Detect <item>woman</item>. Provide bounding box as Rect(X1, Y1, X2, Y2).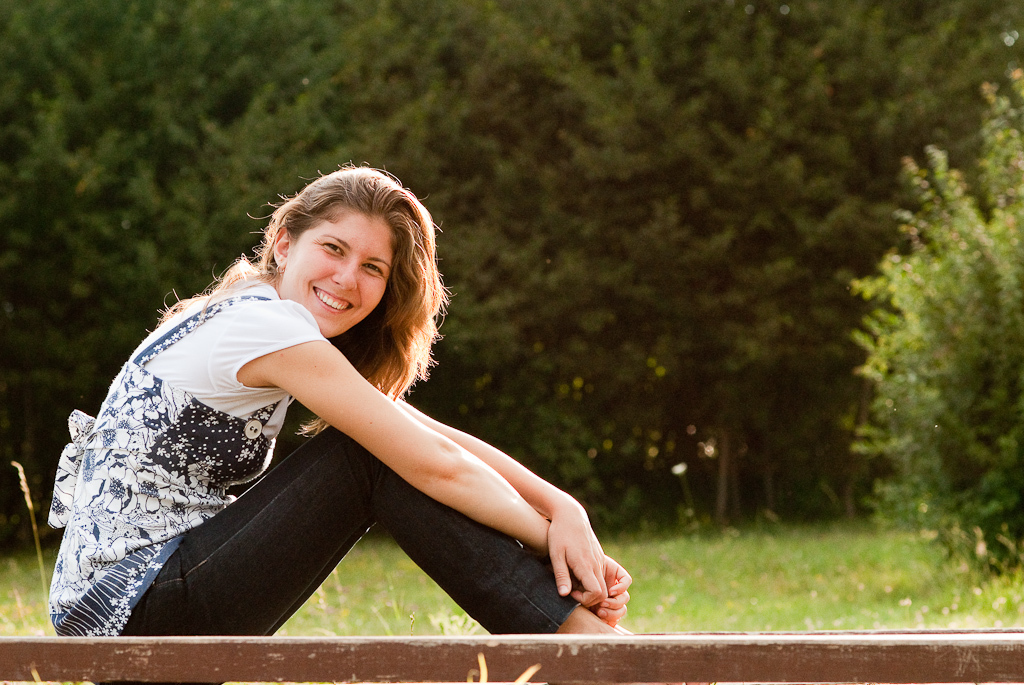
Rect(62, 165, 631, 664).
